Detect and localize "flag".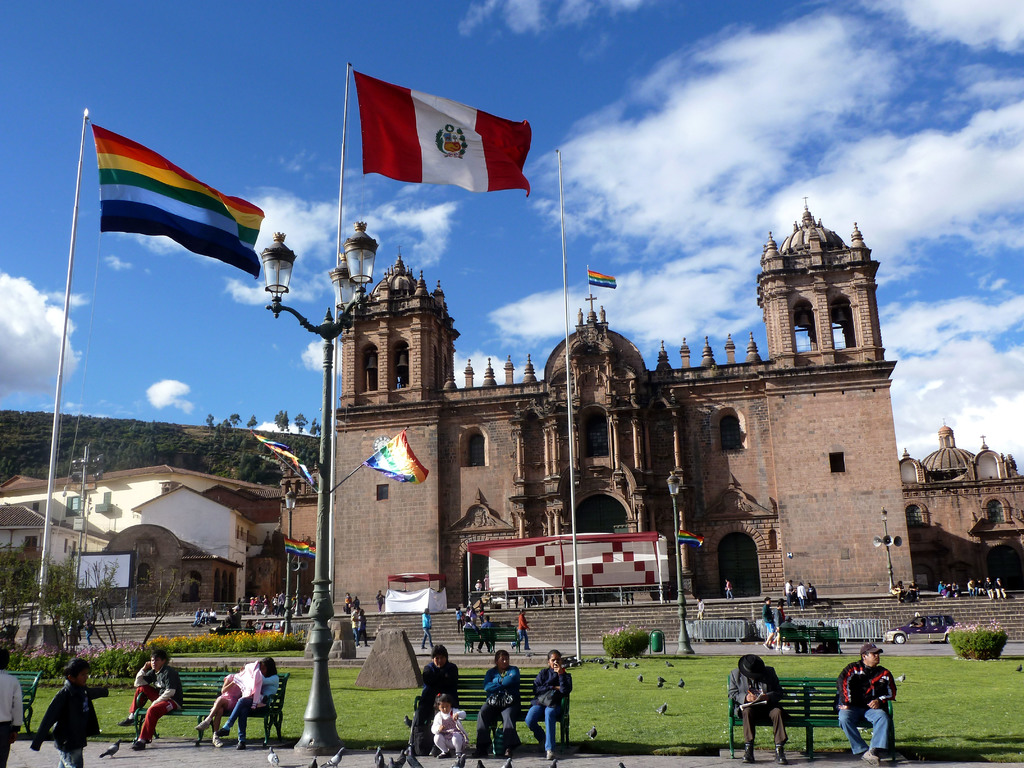
Localized at <bbox>306, 548, 319, 561</bbox>.
